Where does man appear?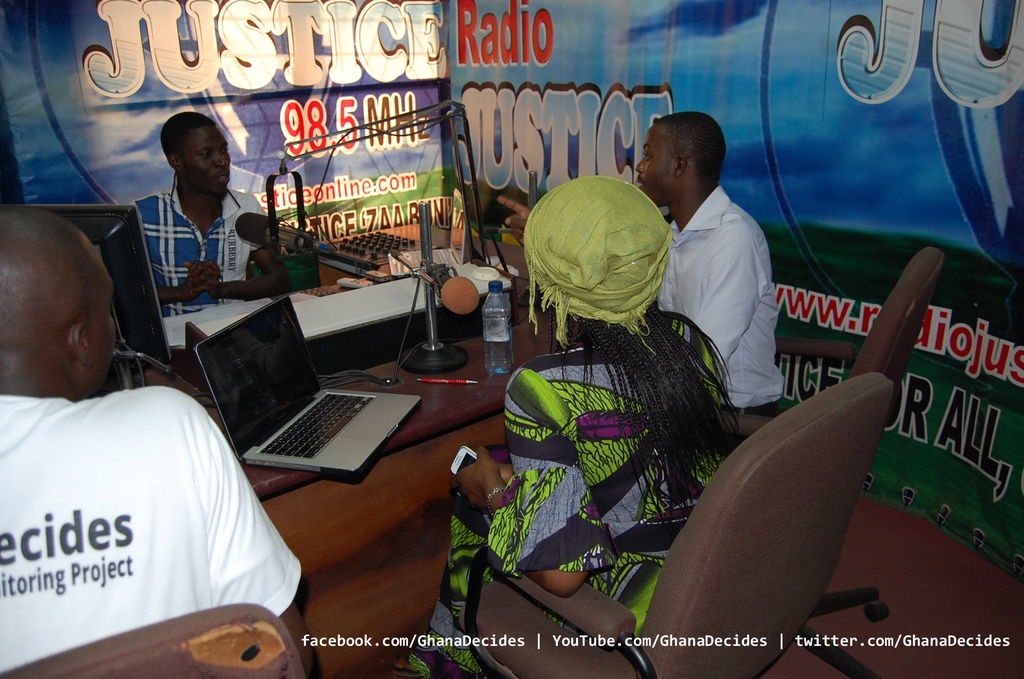
Appears at {"x1": 127, "y1": 111, "x2": 265, "y2": 293}.
